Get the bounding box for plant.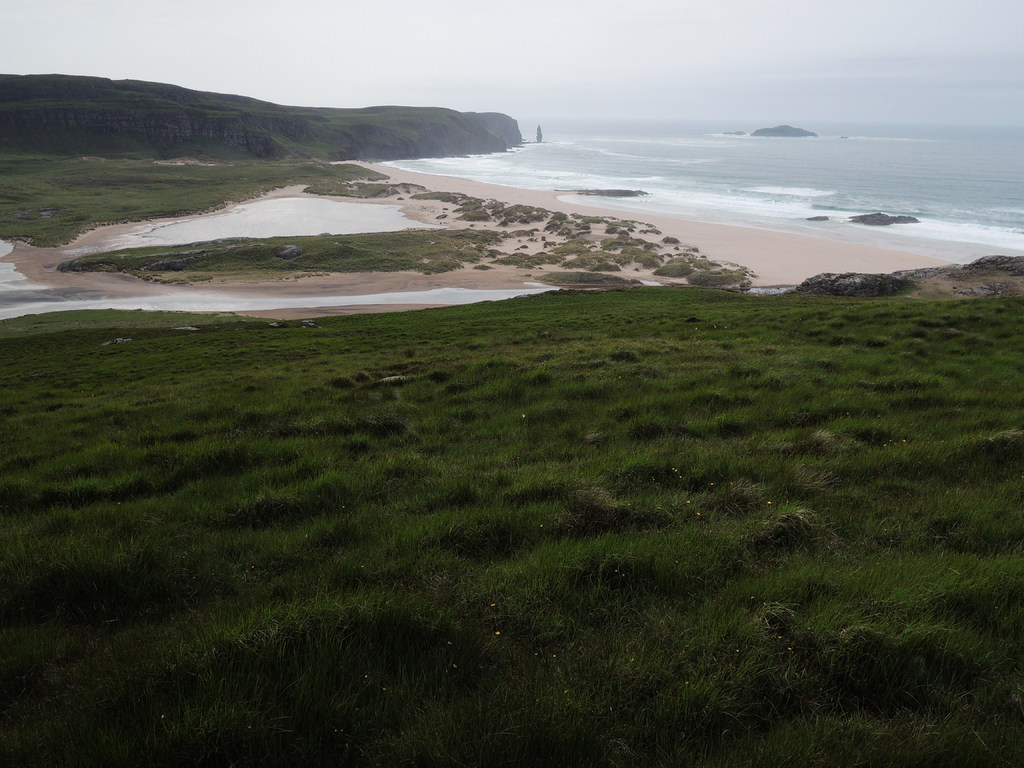
detection(631, 248, 661, 270).
